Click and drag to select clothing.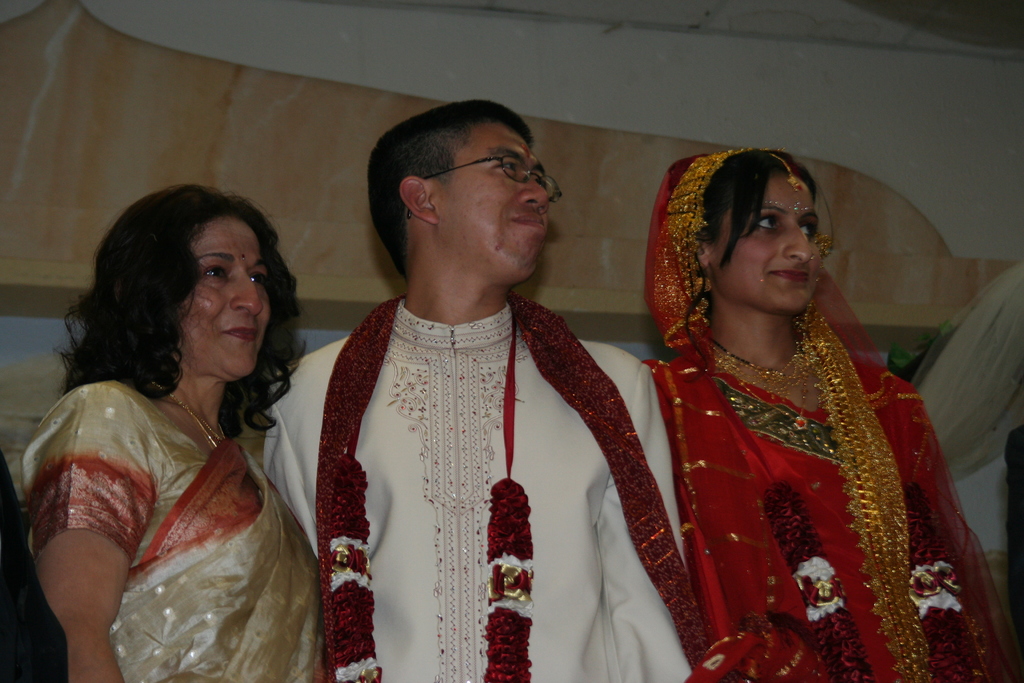
Selection: region(19, 381, 333, 682).
